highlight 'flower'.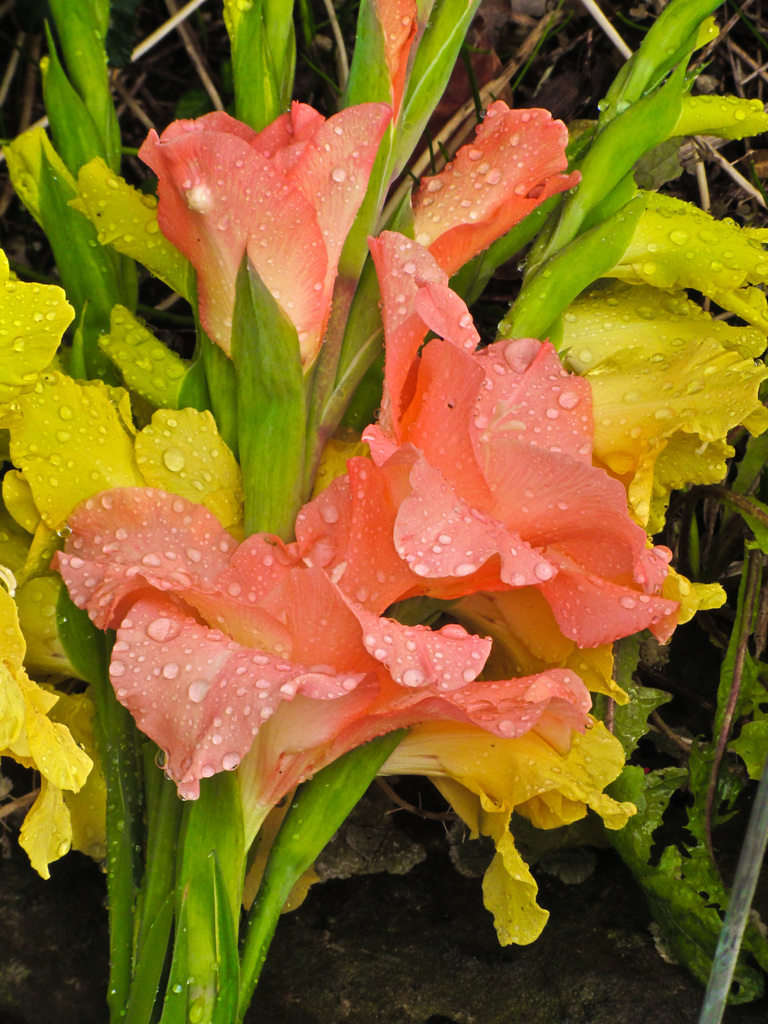
Highlighted region: region(0, 243, 243, 881).
